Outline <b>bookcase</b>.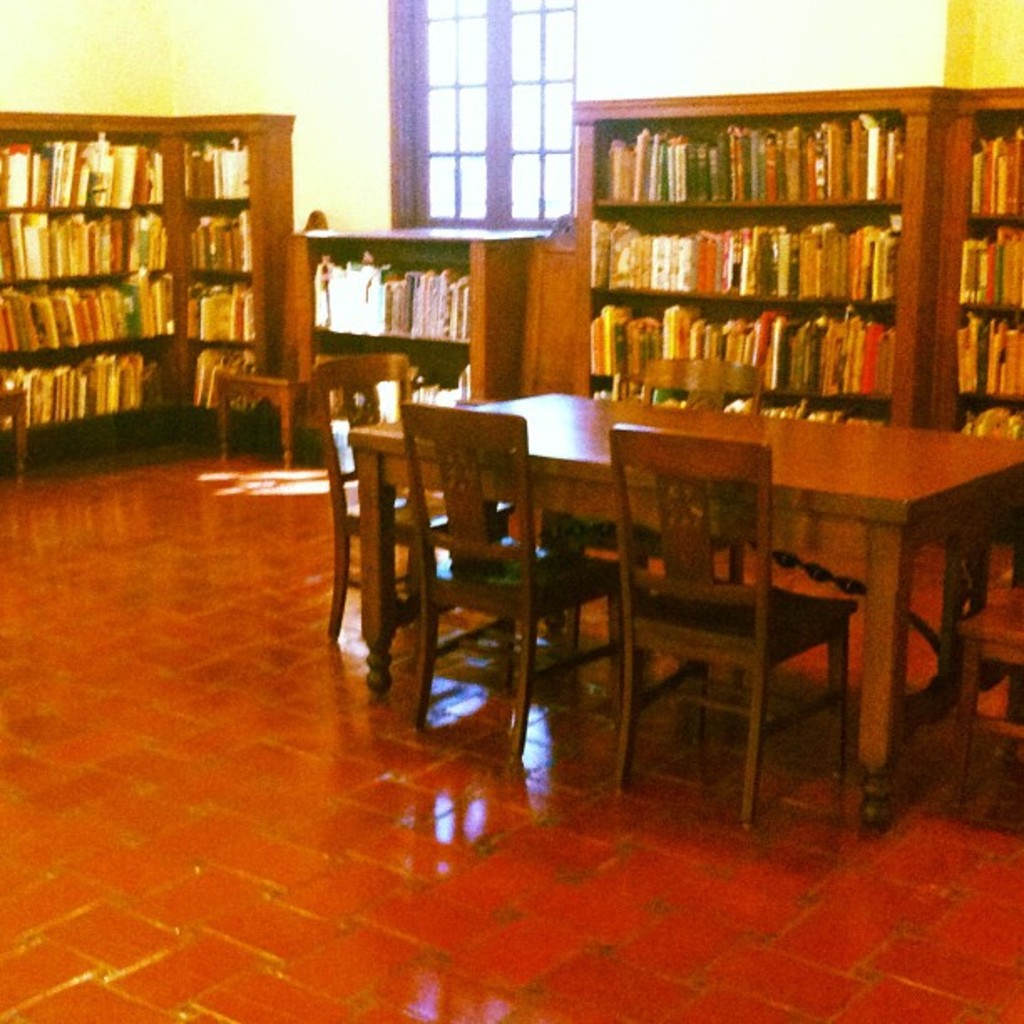
Outline: <box>572,80,1022,435</box>.
